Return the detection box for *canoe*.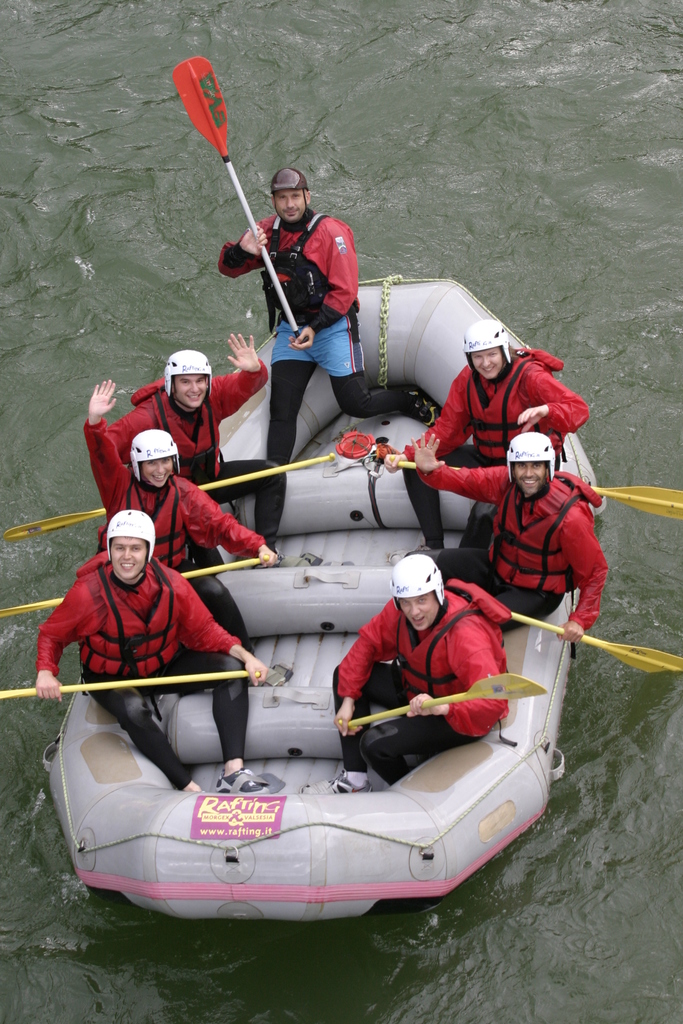
42 268 593 921.
